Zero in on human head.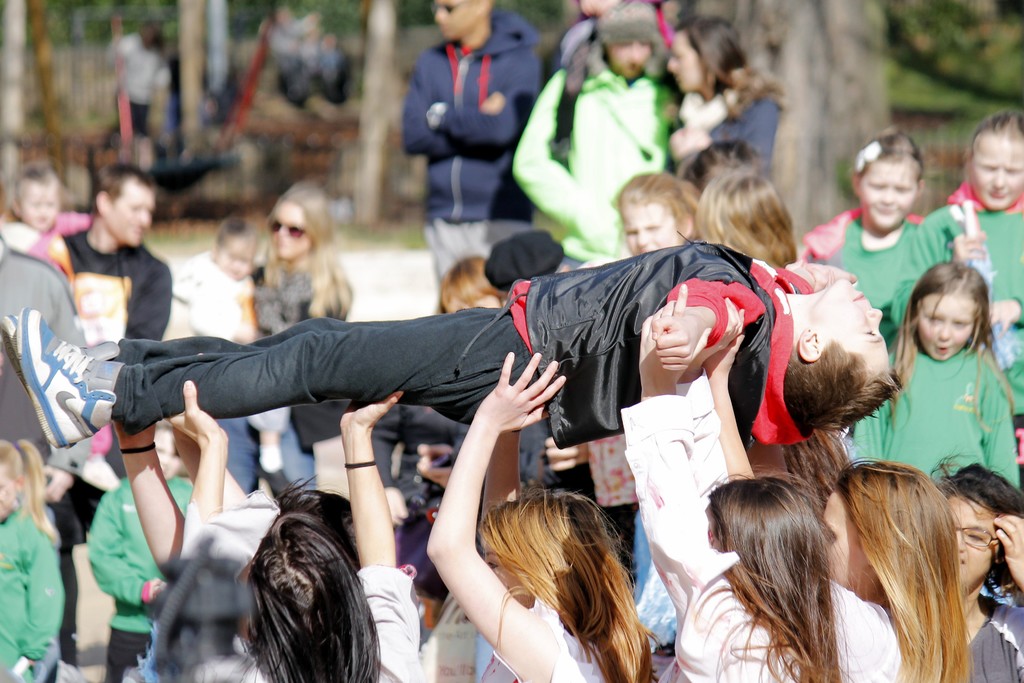
Zeroed in: x1=13, y1=165, x2=61, y2=231.
